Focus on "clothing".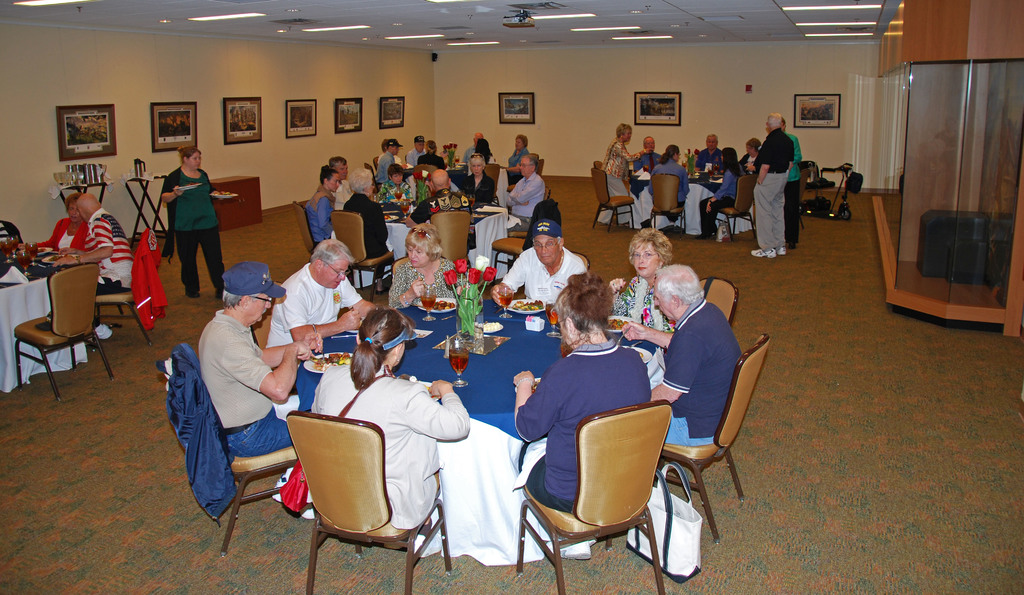
Focused at 417, 155, 445, 167.
